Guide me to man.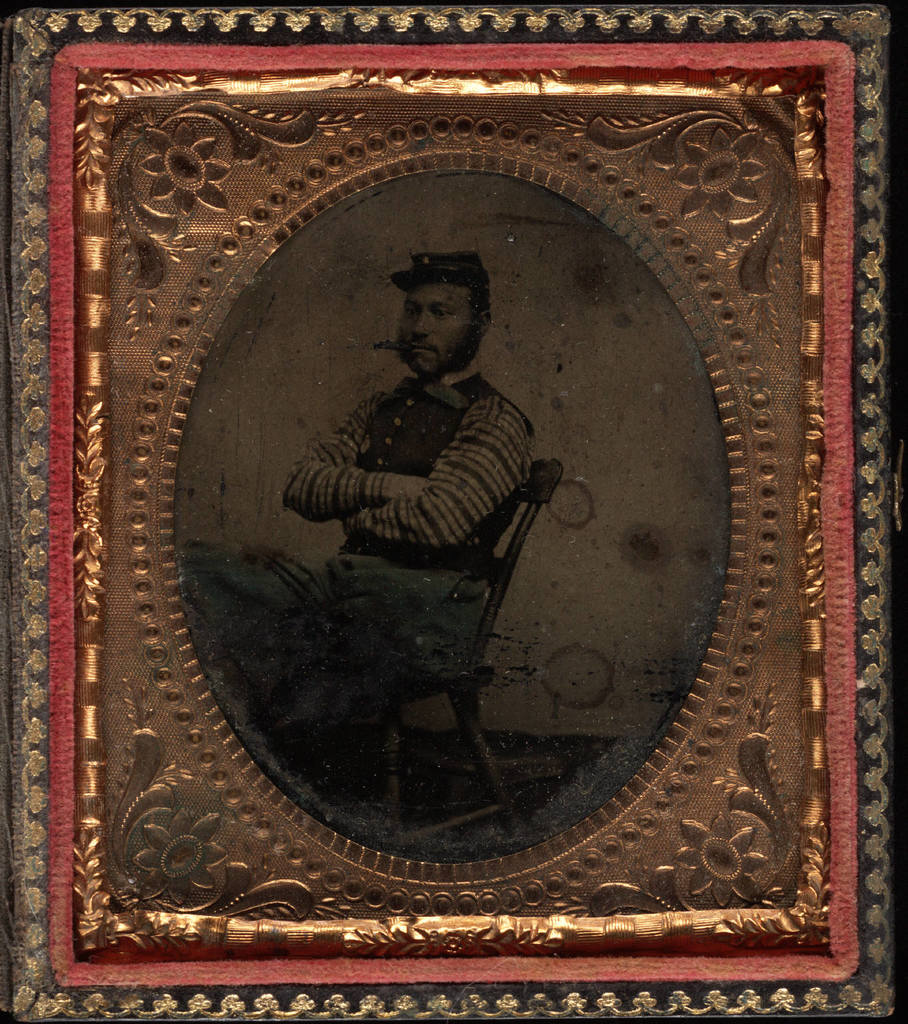
Guidance: Rect(173, 251, 533, 675).
